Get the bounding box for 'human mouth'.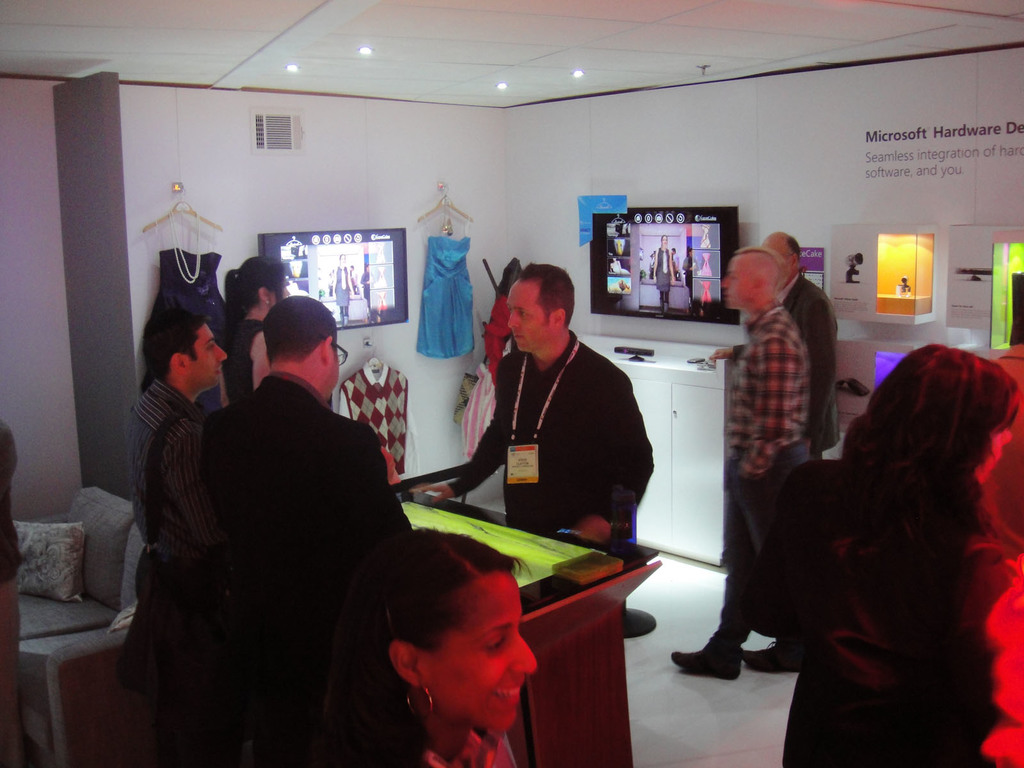
<bbox>493, 684, 521, 704</bbox>.
